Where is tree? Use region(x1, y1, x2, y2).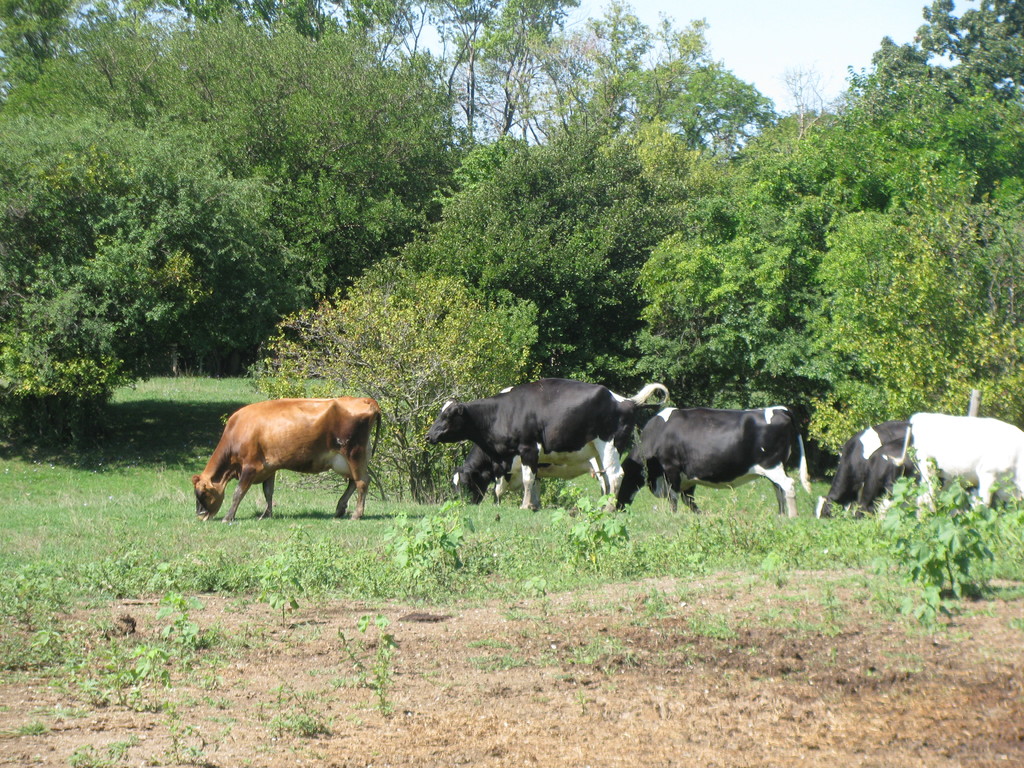
region(3, 35, 390, 444).
